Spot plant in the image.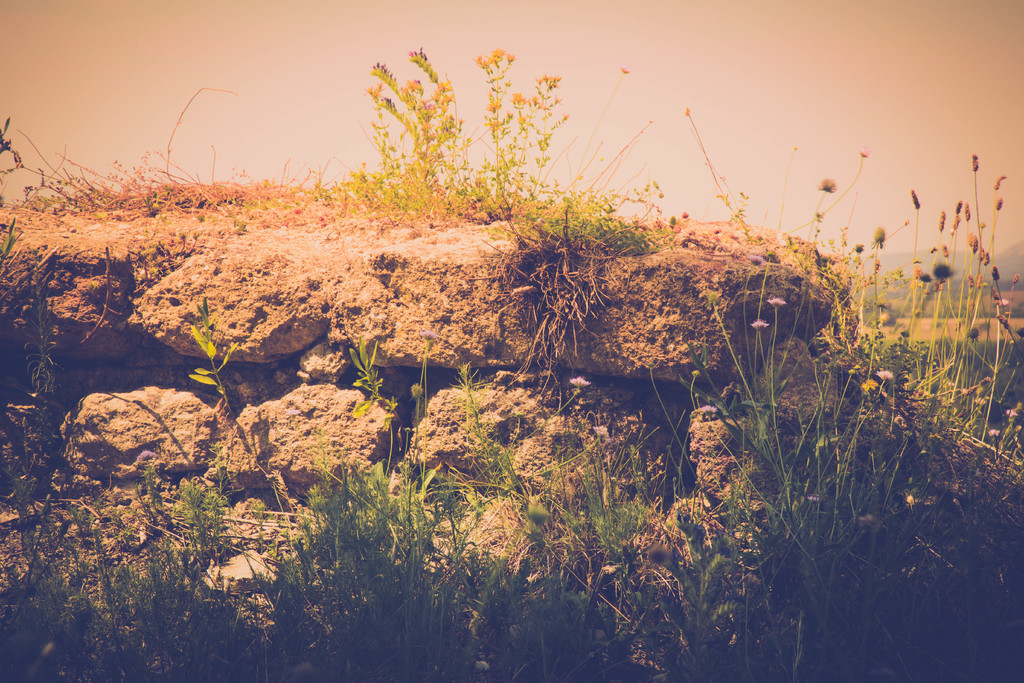
plant found at BBox(507, 195, 653, 368).
